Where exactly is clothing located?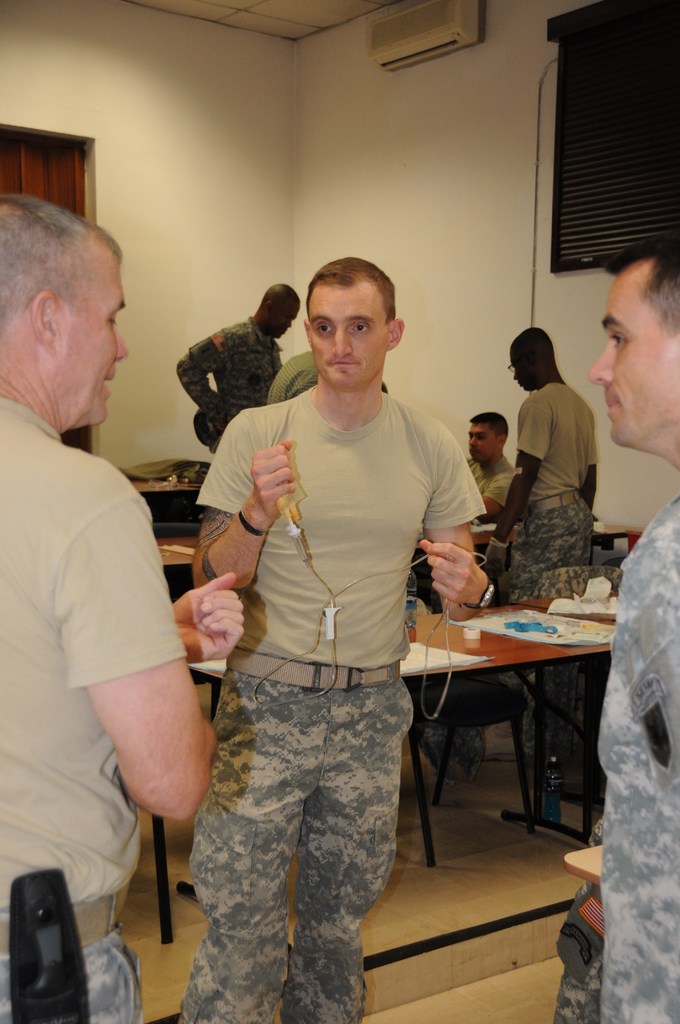
Its bounding box is [466,460,510,498].
